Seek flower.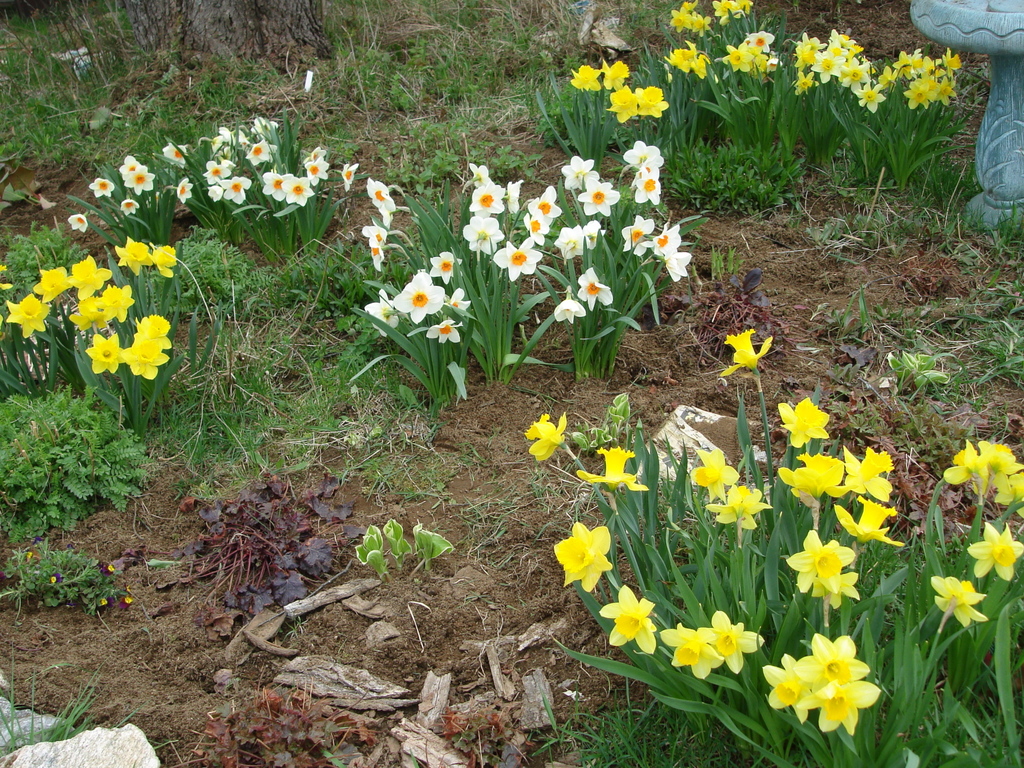
[x1=125, y1=165, x2=153, y2=193].
